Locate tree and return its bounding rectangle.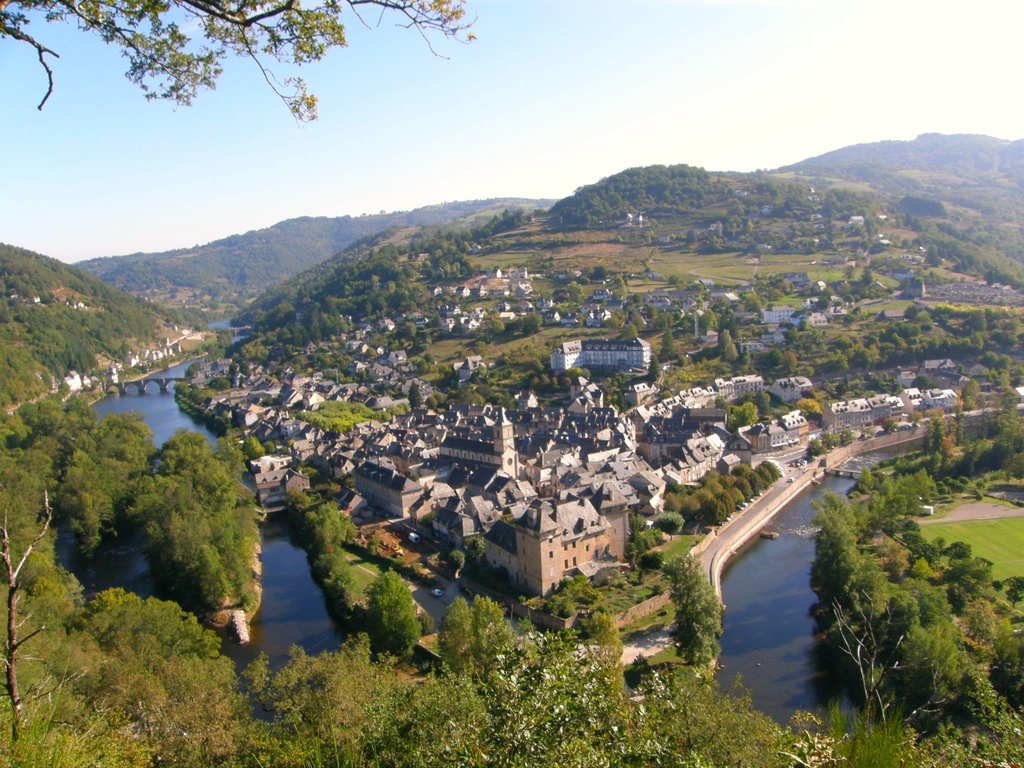
x1=835, y1=424, x2=852, y2=445.
